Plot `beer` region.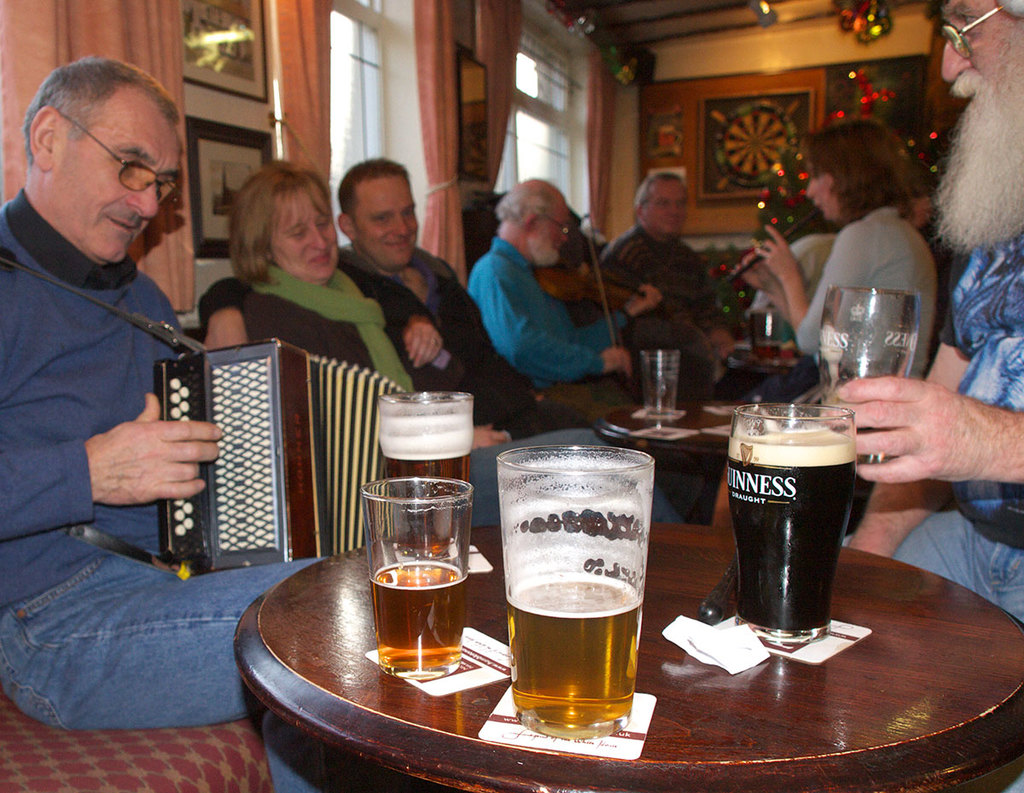
Plotted at x1=484, y1=440, x2=664, y2=740.
